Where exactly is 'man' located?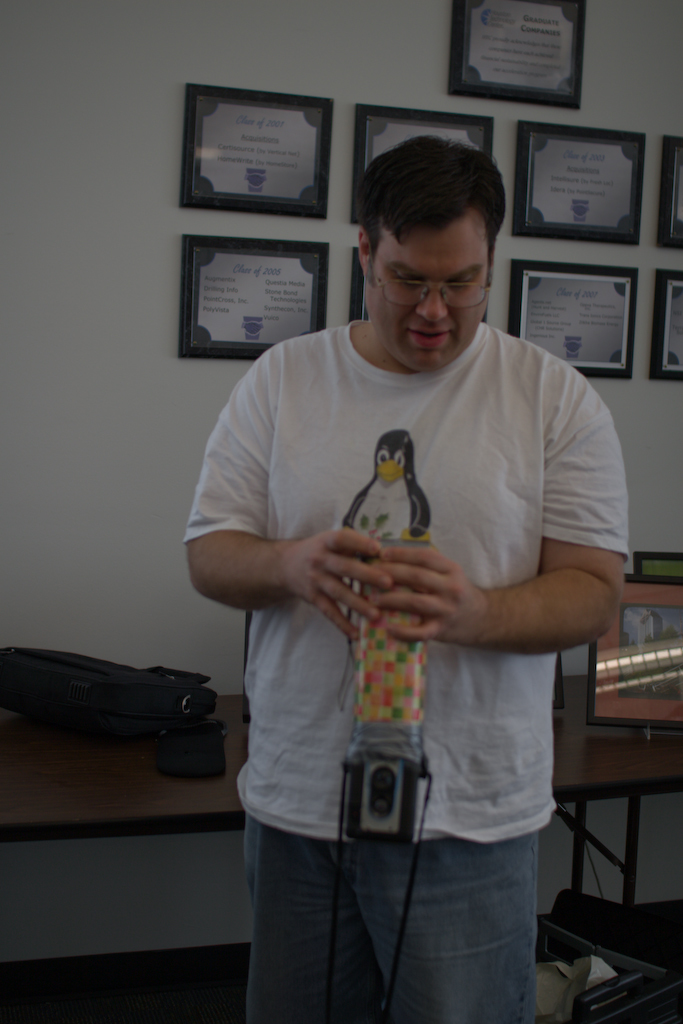
Its bounding box is <box>197,156,621,1001</box>.
